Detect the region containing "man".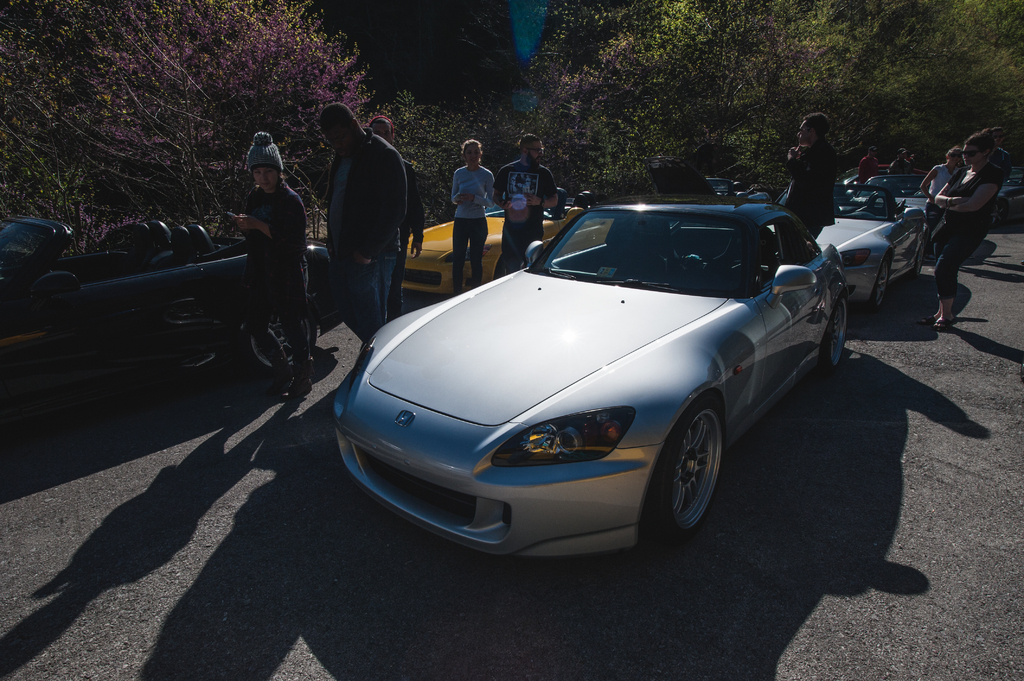
(x1=367, y1=113, x2=425, y2=324).
